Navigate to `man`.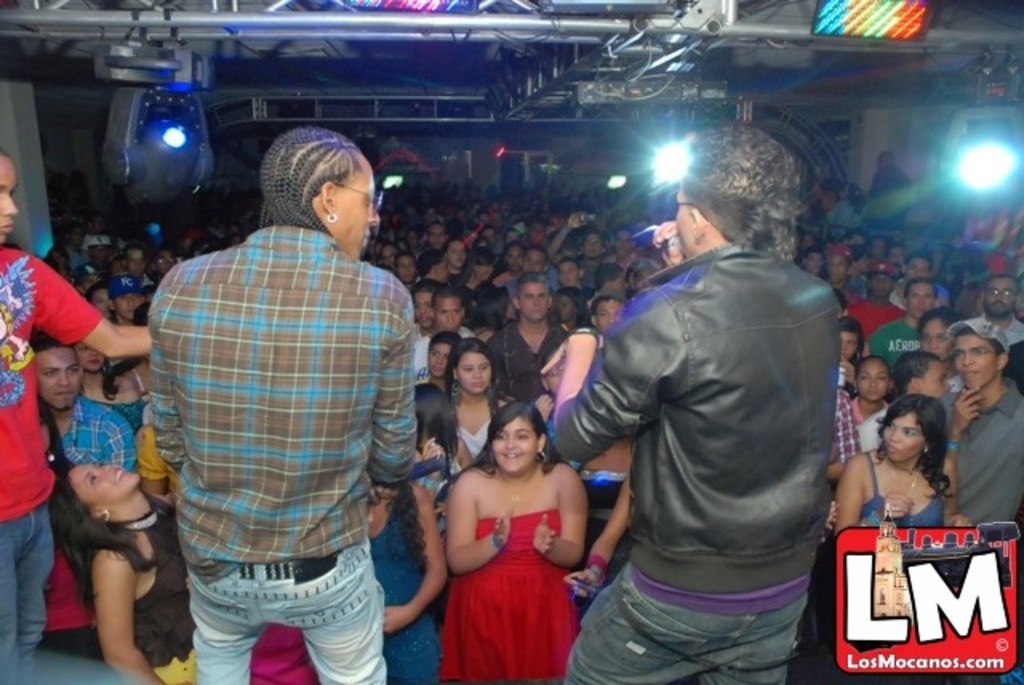
Navigation target: pyautogui.locateOnScreen(874, 269, 950, 365).
